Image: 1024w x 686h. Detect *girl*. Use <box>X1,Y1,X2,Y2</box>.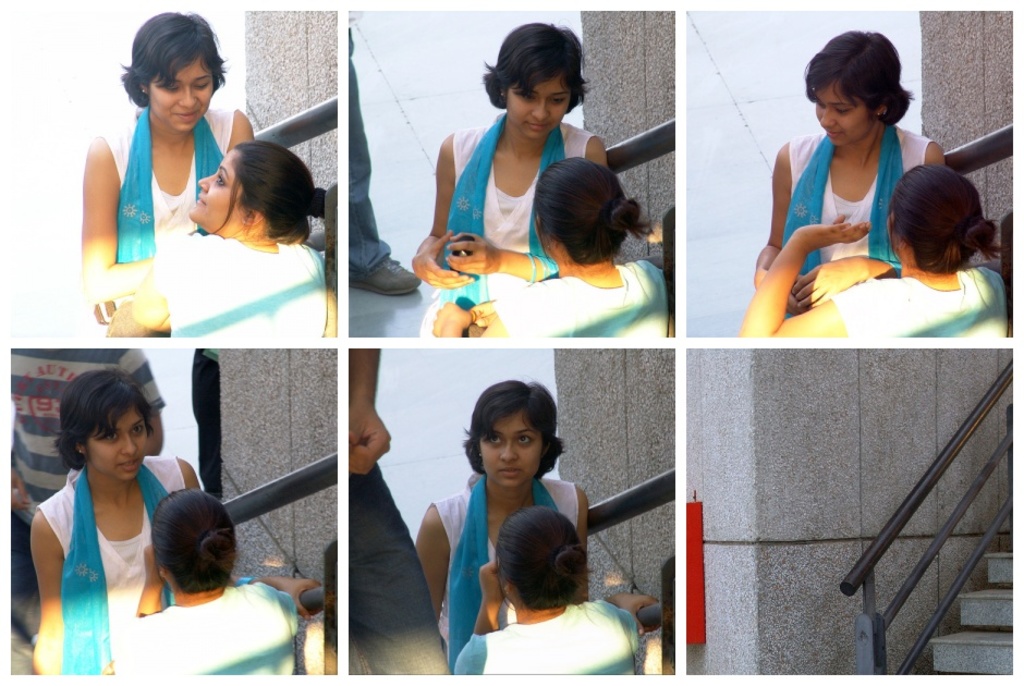
<box>28,367,208,669</box>.
